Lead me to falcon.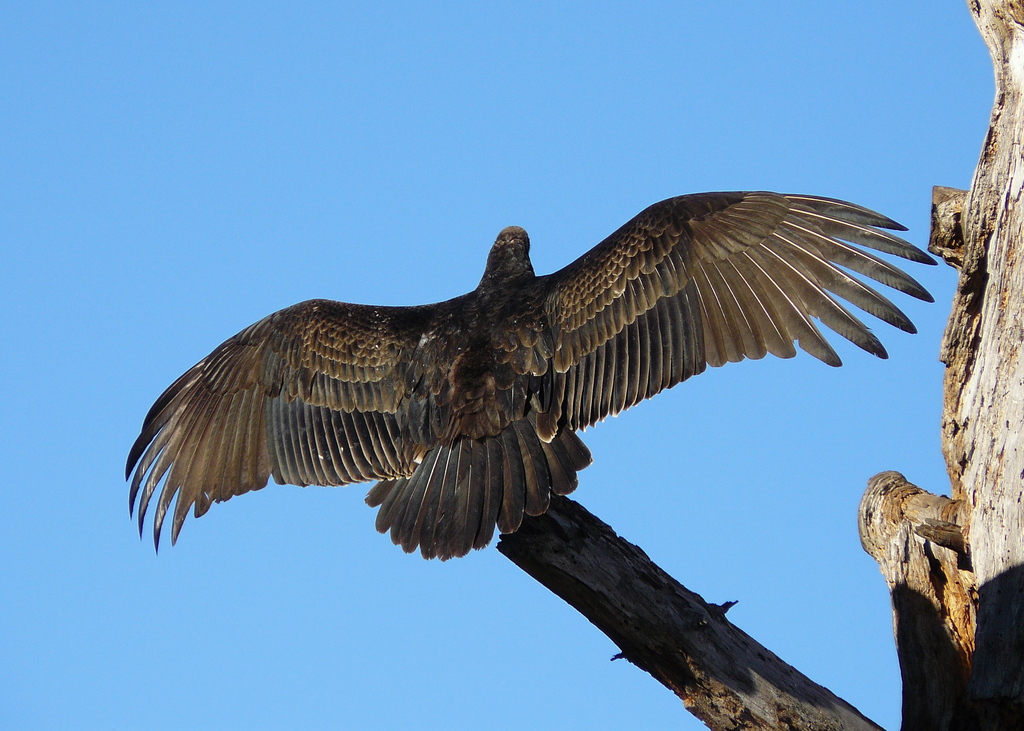
Lead to <box>123,186,935,573</box>.
